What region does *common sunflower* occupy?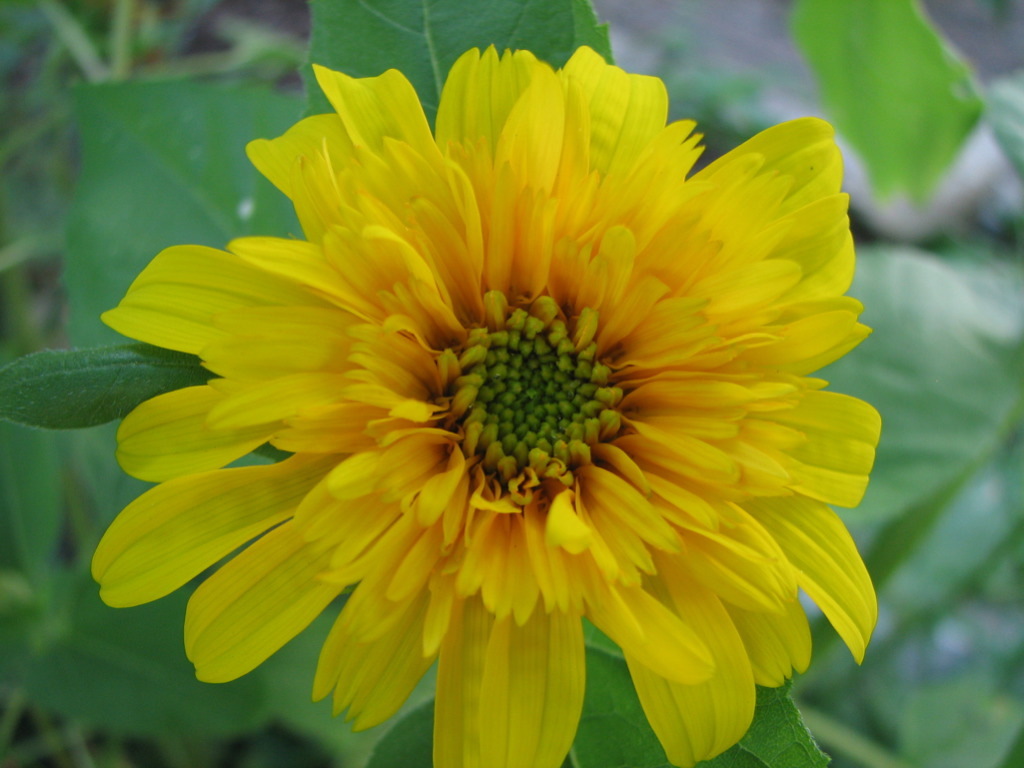
88, 48, 881, 767.
